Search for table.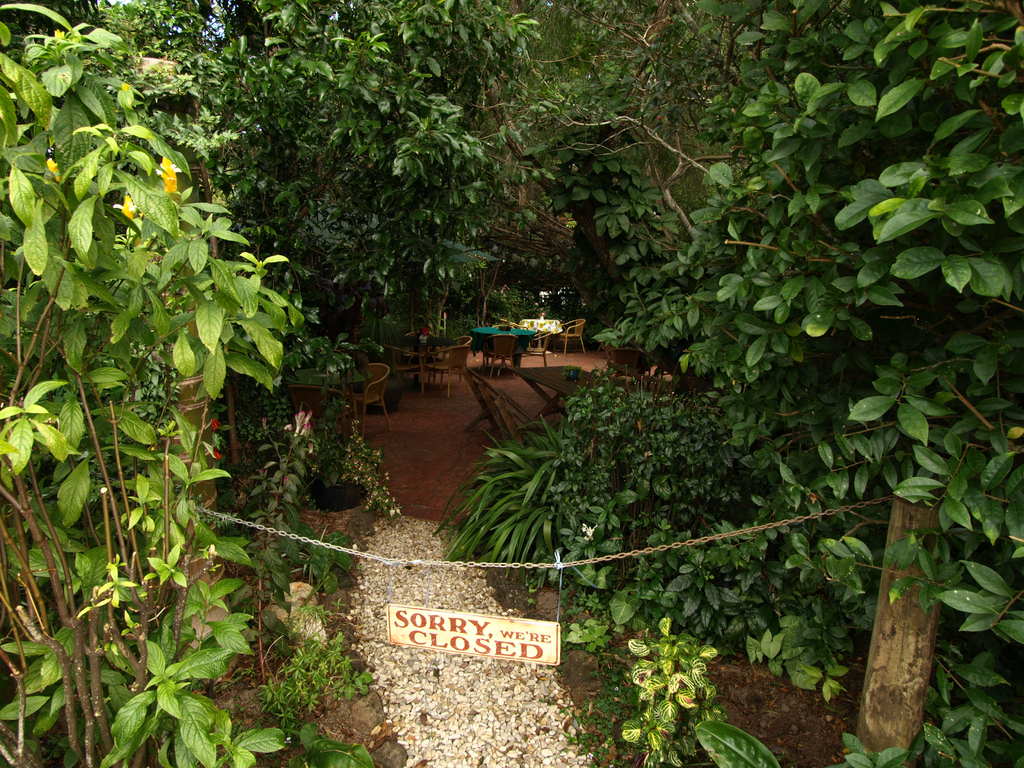
Found at 474,327,536,368.
